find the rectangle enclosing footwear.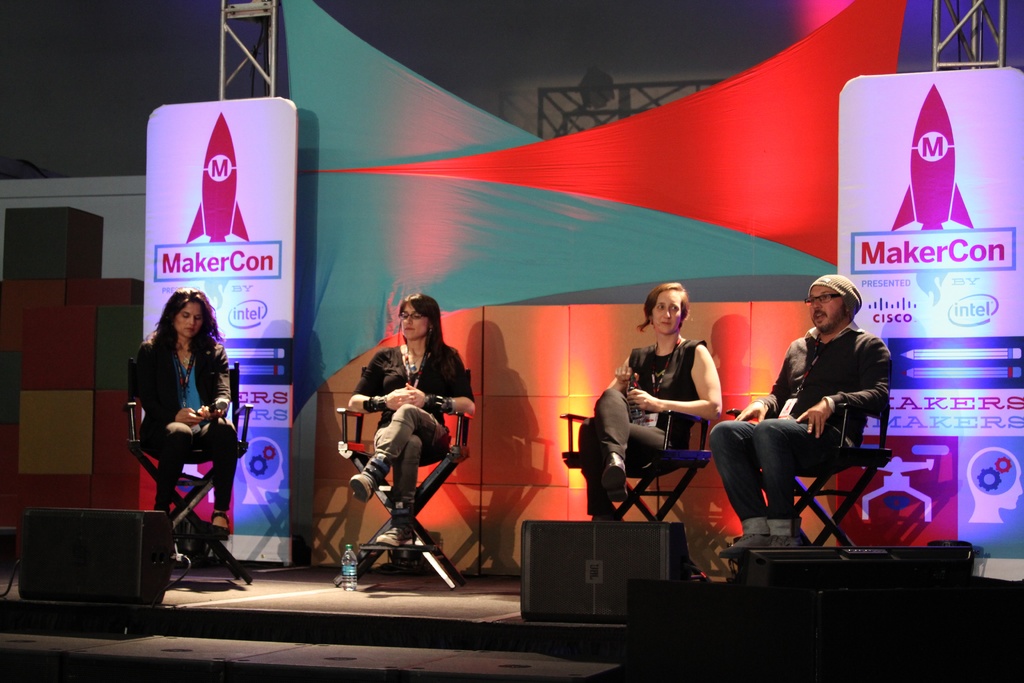
378 525 422 550.
